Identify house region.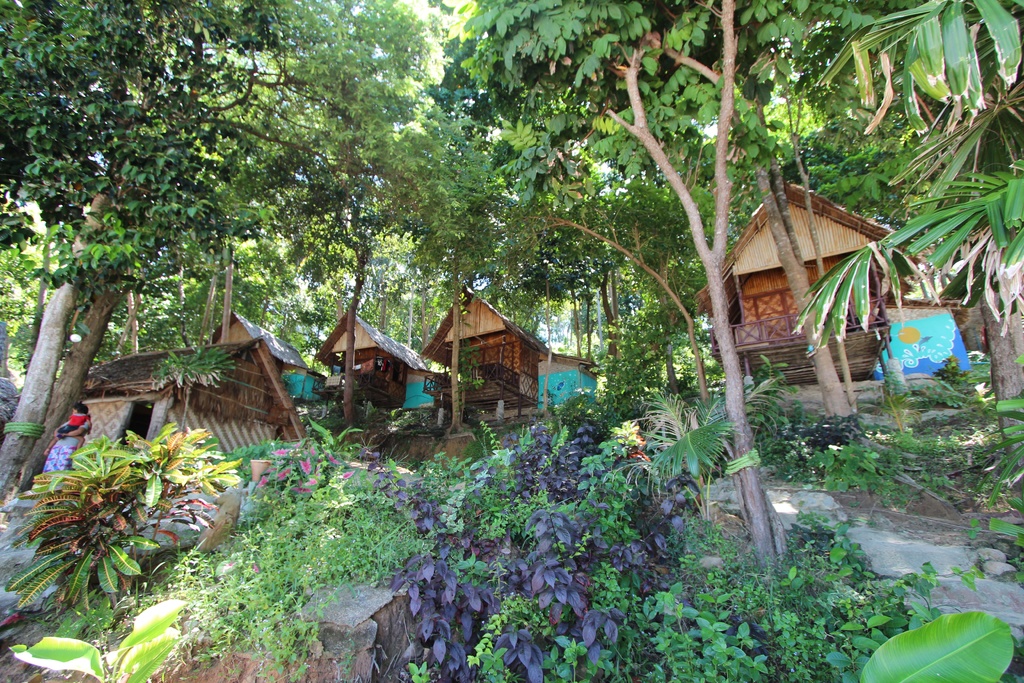
Region: pyautogui.locateOnScreen(304, 313, 441, 422).
